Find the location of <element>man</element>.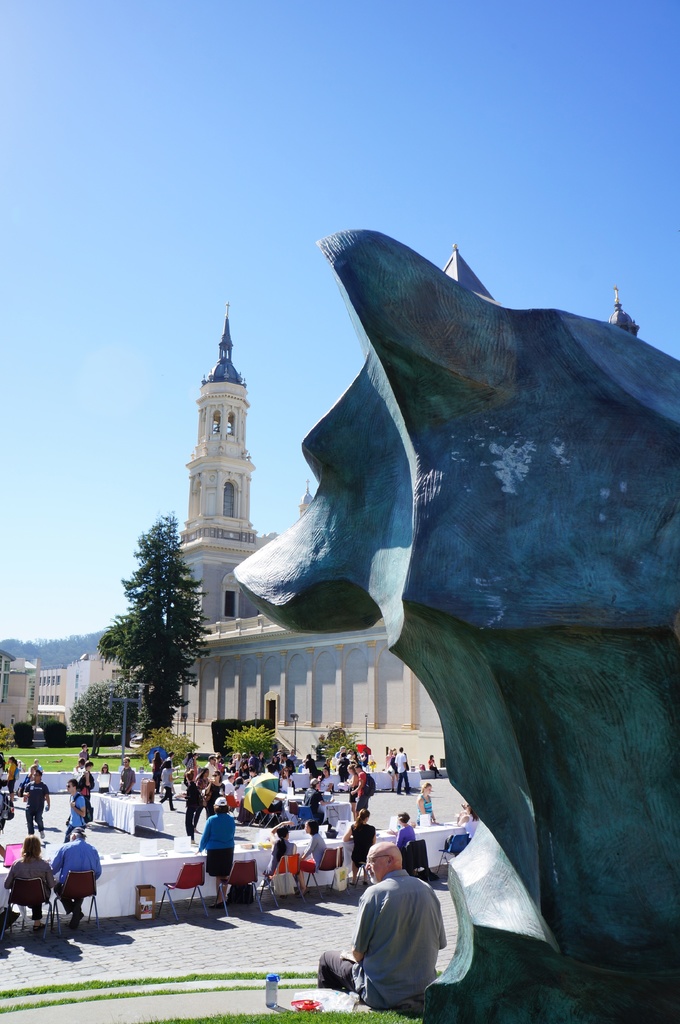
Location: box(395, 748, 409, 796).
